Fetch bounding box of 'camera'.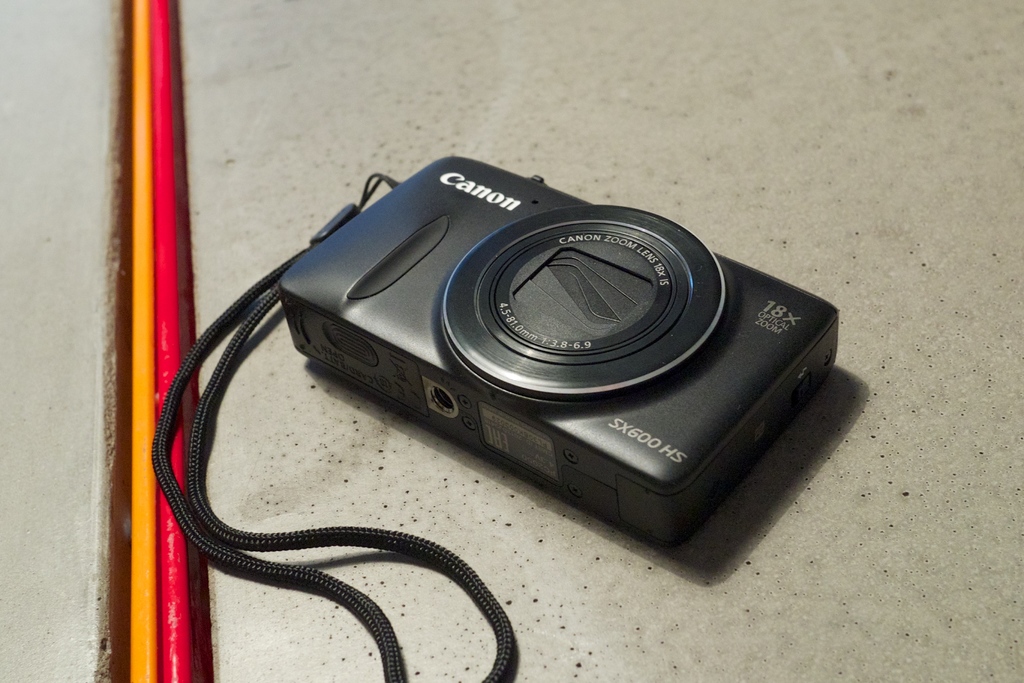
Bbox: [left=278, top=152, right=848, bottom=552].
